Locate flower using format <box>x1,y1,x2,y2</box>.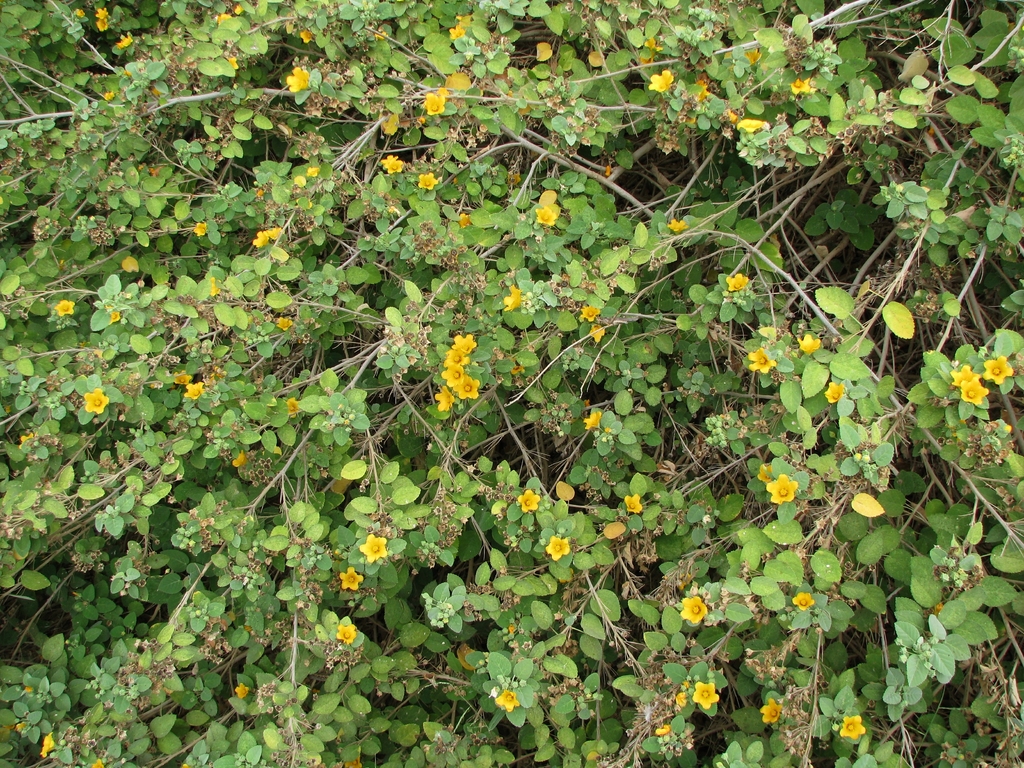
<box>799,331,819,357</box>.
